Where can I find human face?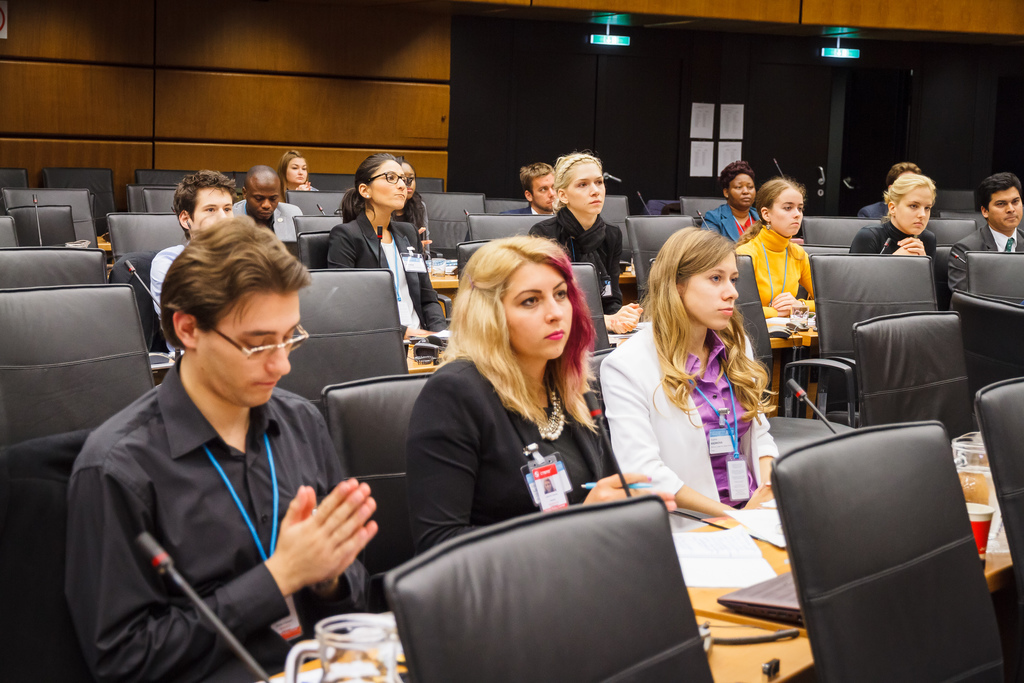
You can find it at x1=284, y1=156, x2=307, y2=195.
